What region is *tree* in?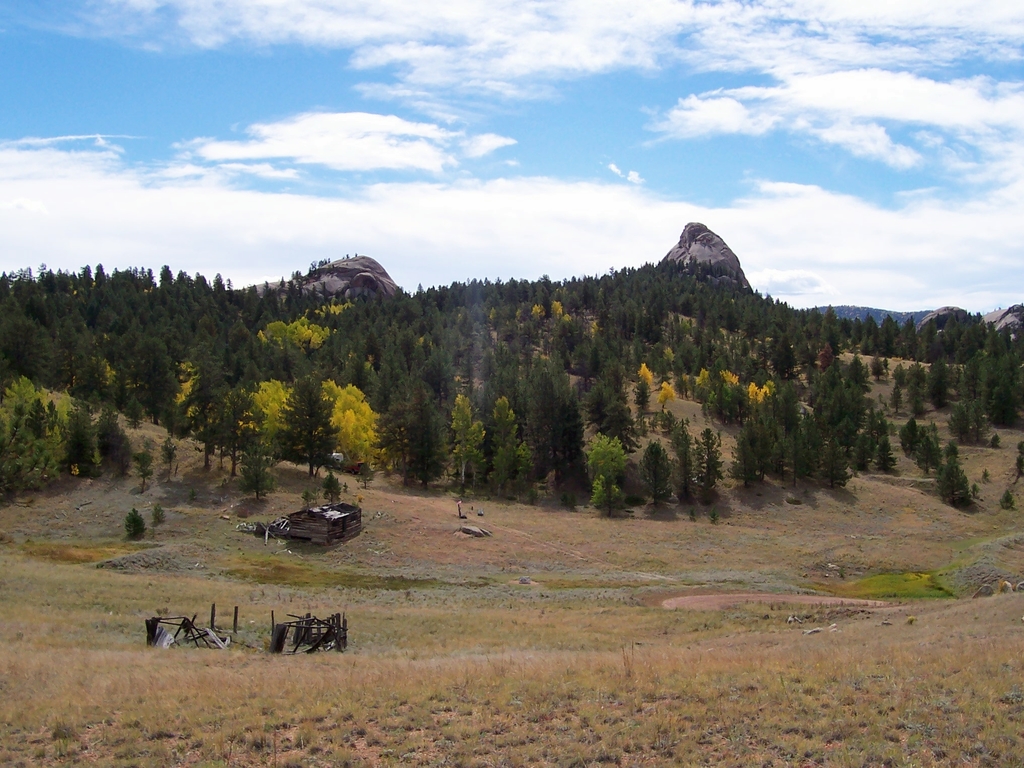
[666,421,694,506].
